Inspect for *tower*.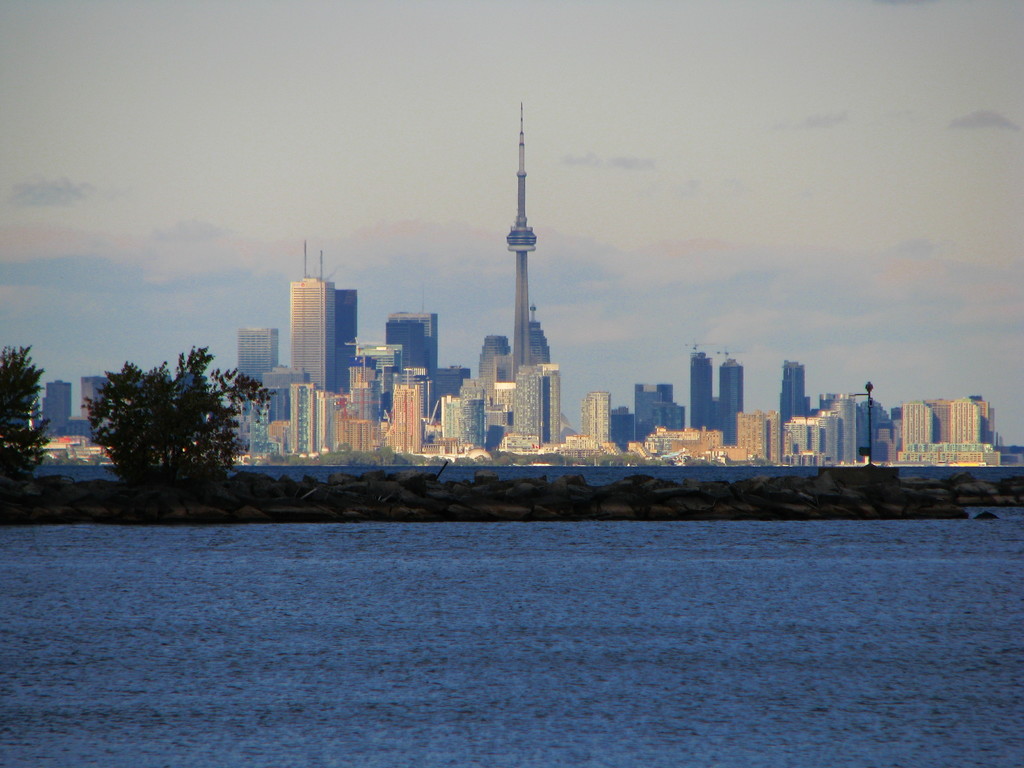
Inspection: left=378, top=308, right=442, bottom=376.
